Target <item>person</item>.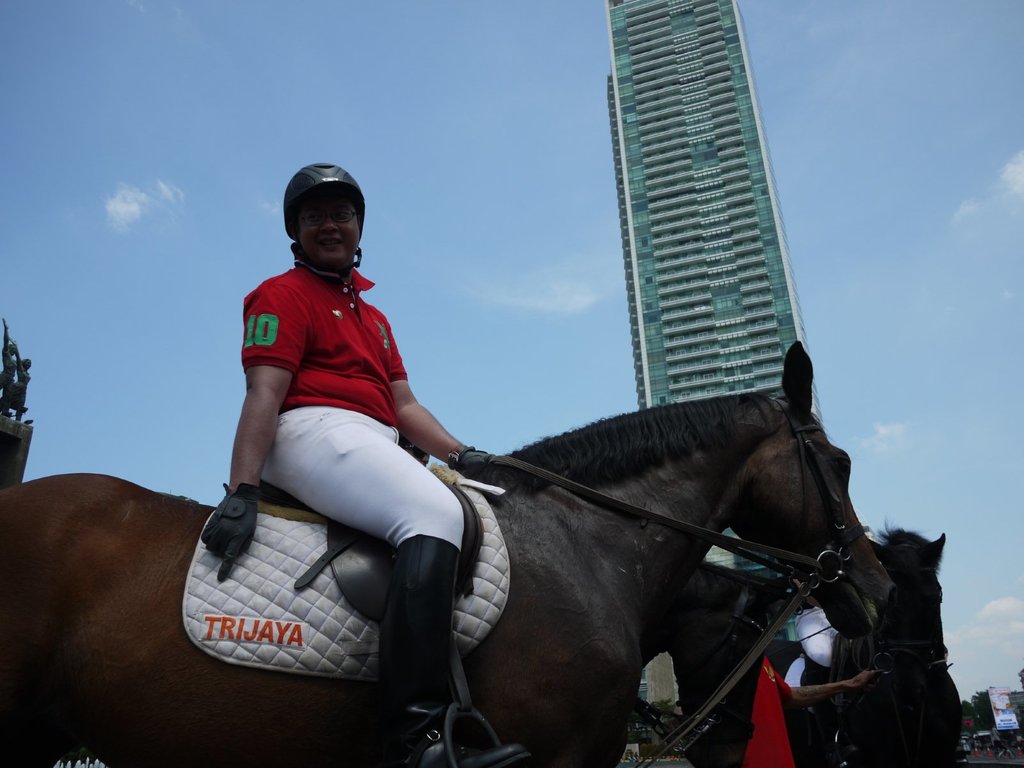
Target region: <bbox>210, 172, 478, 664</bbox>.
